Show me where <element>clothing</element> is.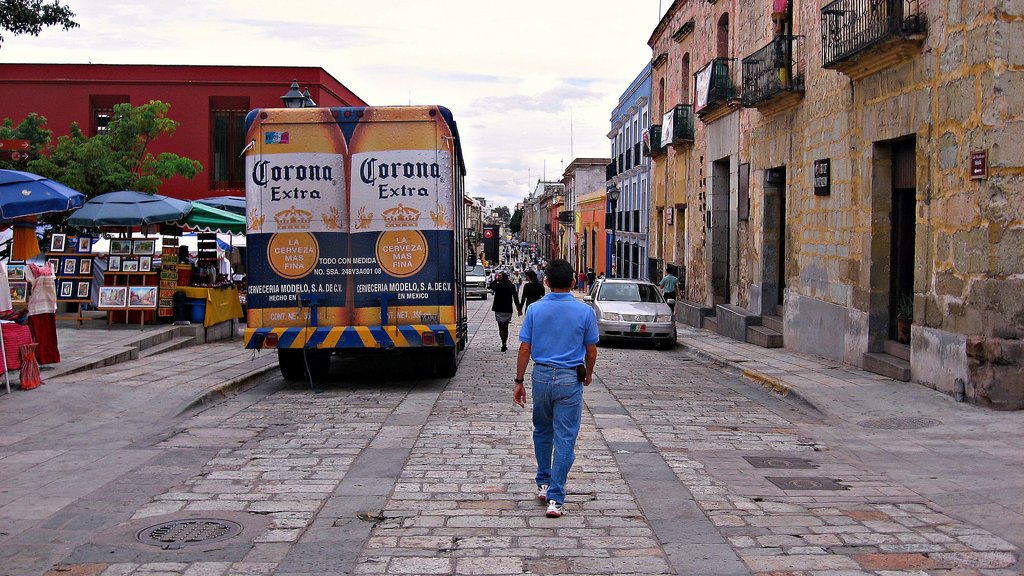
<element>clothing</element> is at crop(515, 280, 548, 316).
